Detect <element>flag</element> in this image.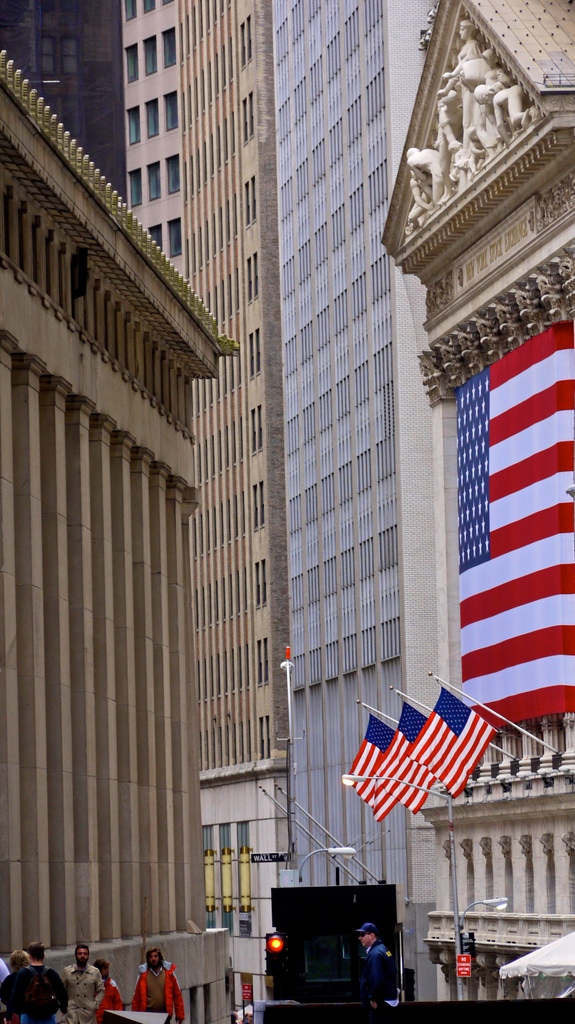
Detection: <bbox>401, 671, 489, 794</bbox>.
